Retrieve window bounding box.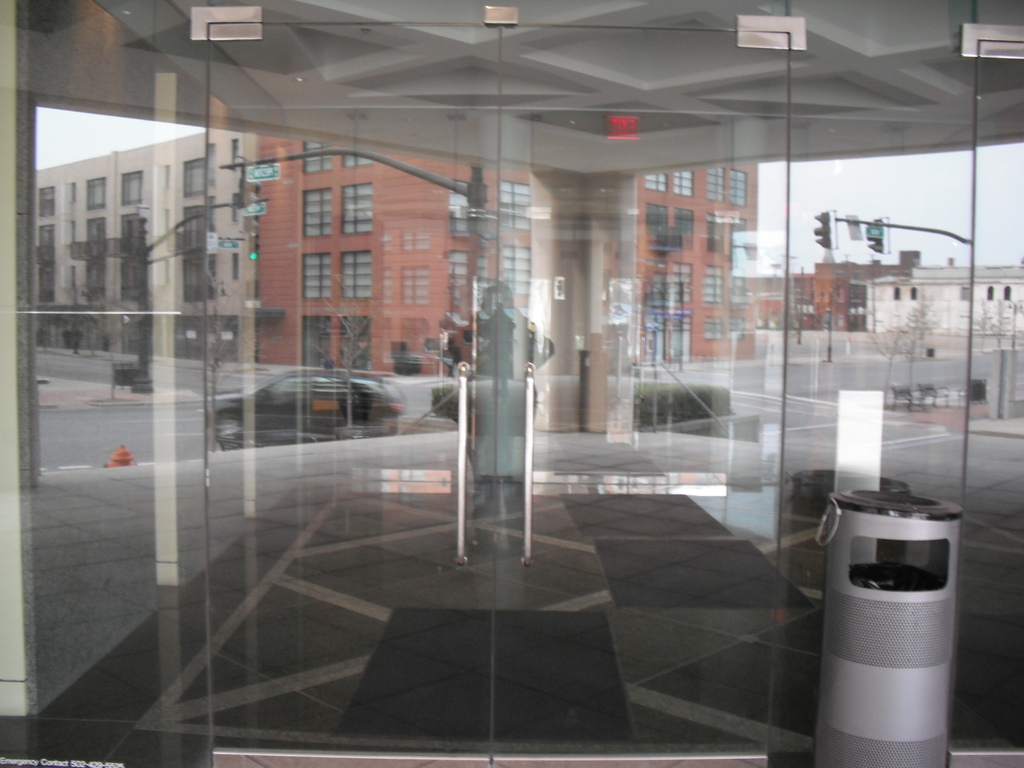
Bounding box: rect(726, 312, 746, 346).
